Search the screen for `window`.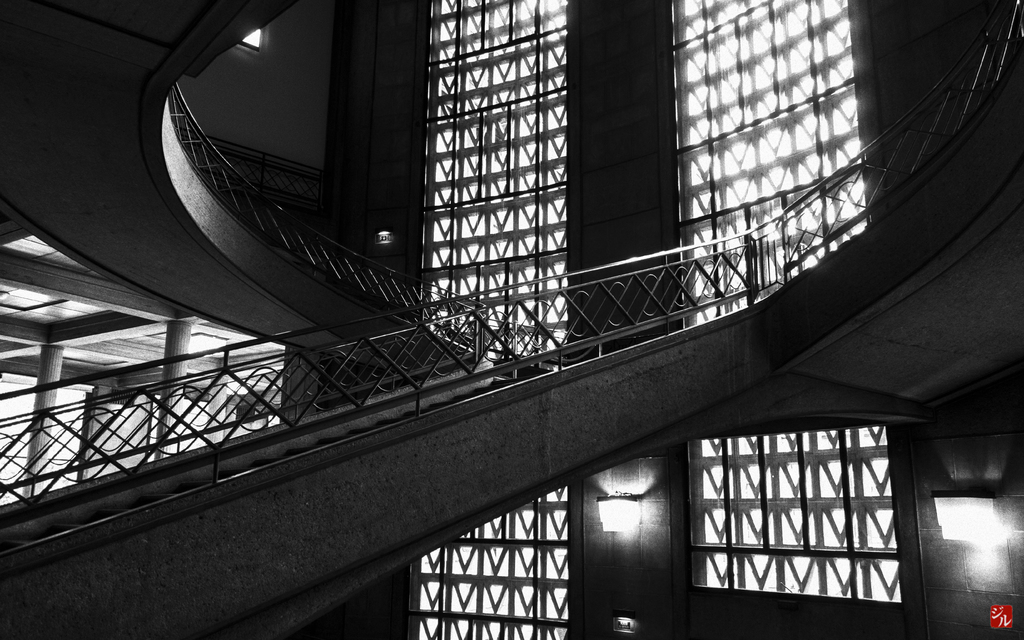
Found at Rect(235, 27, 264, 52).
